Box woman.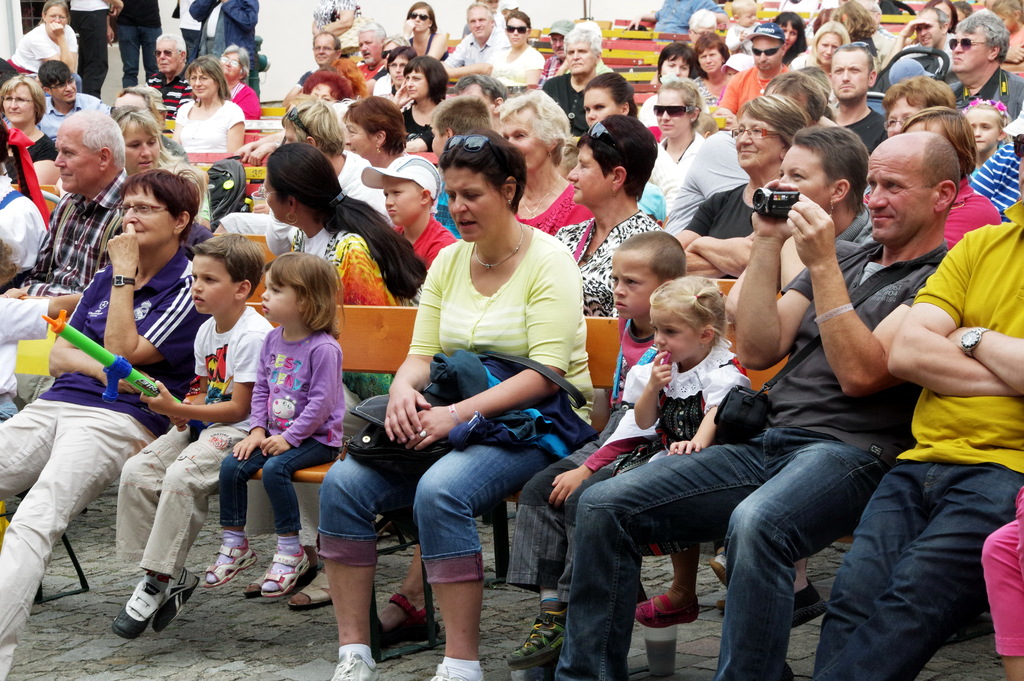
Rect(0, 74, 59, 172).
